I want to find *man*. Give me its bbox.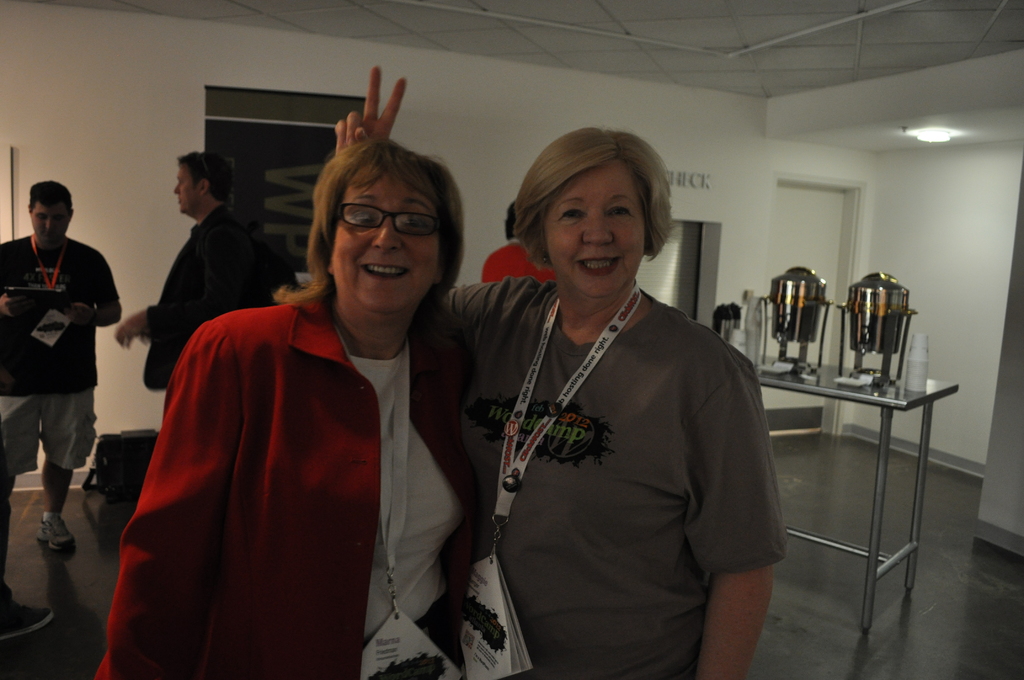
bbox=(117, 151, 289, 389).
